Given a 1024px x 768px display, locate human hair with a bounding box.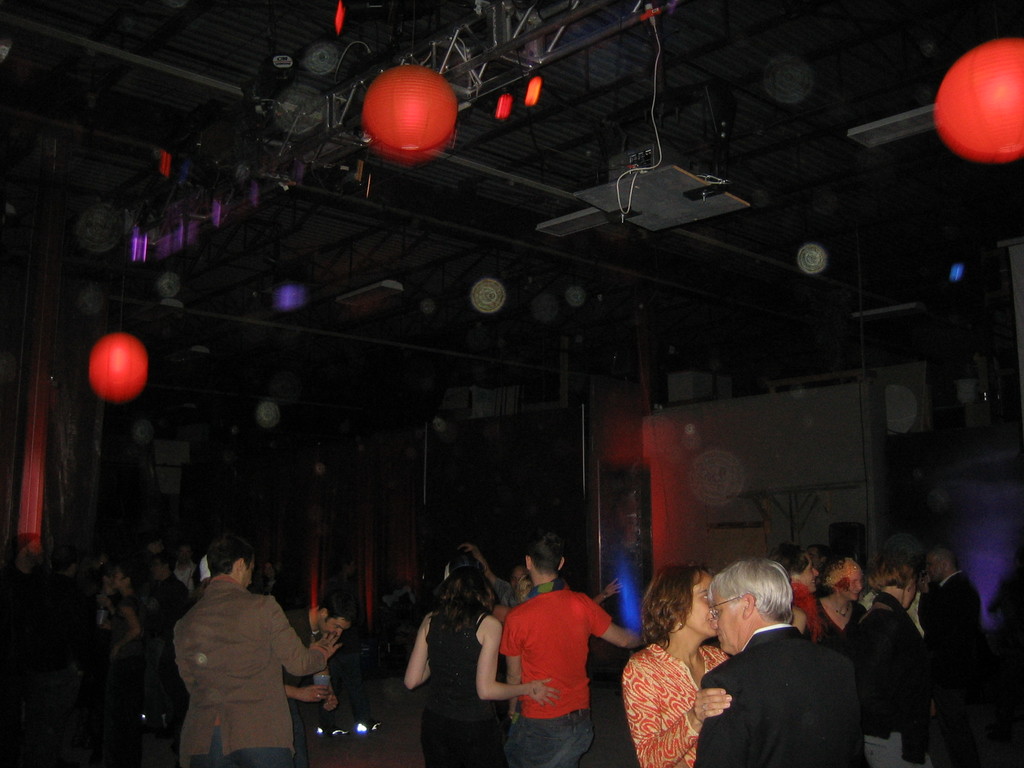
Located: detection(318, 593, 360, 625).
